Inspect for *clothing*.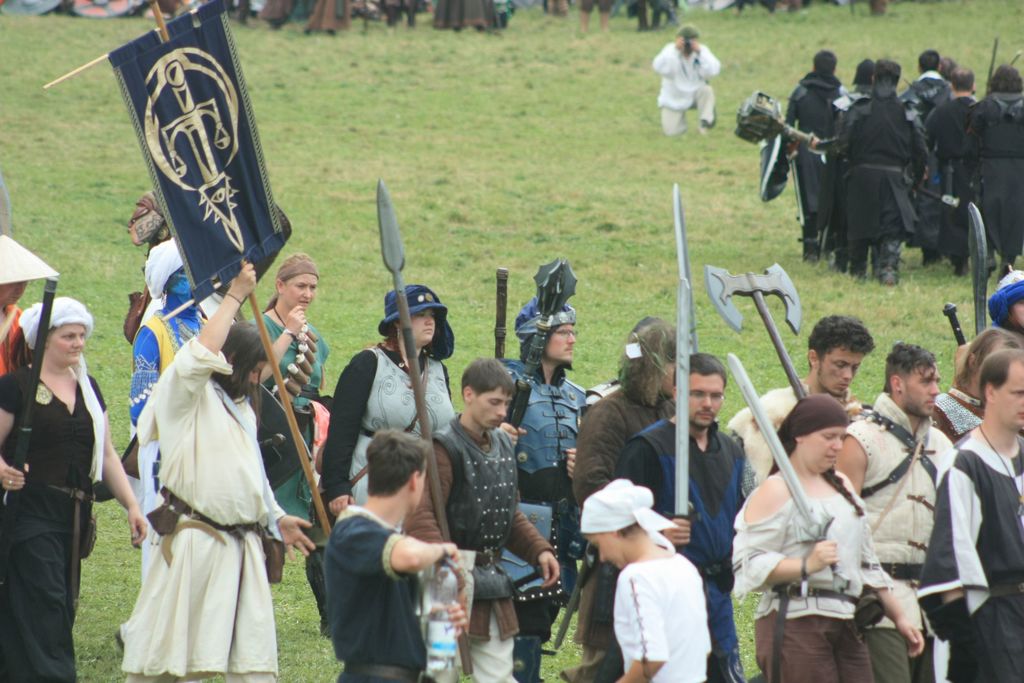
Inspection: bbox(931, 71, 1023, 231).
